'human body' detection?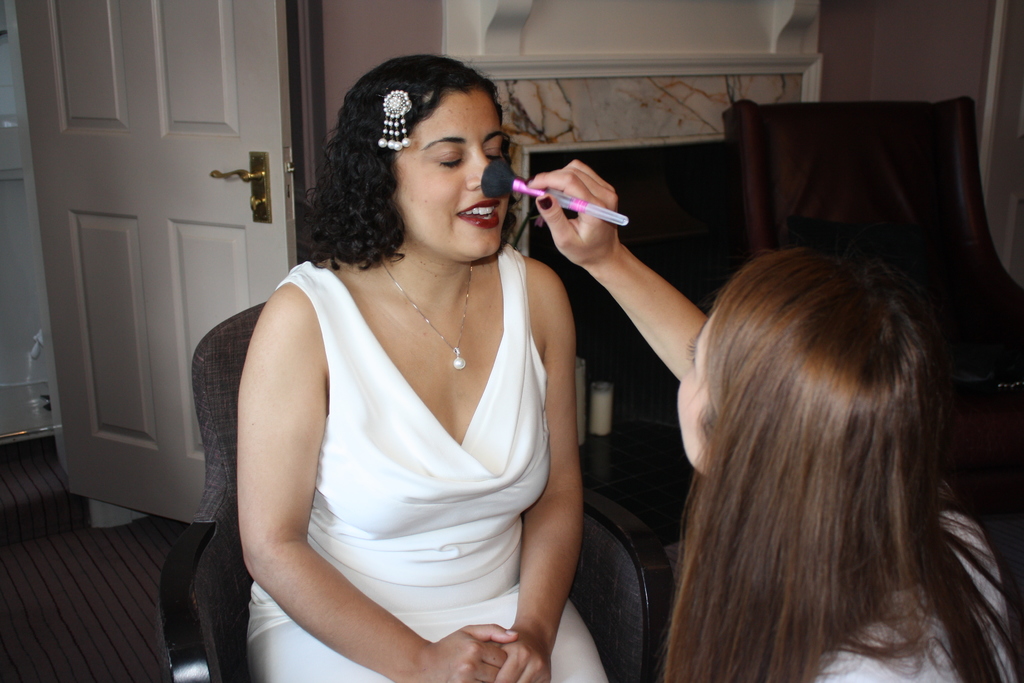
[left=527, top=157, right=1014, bottom=682]
